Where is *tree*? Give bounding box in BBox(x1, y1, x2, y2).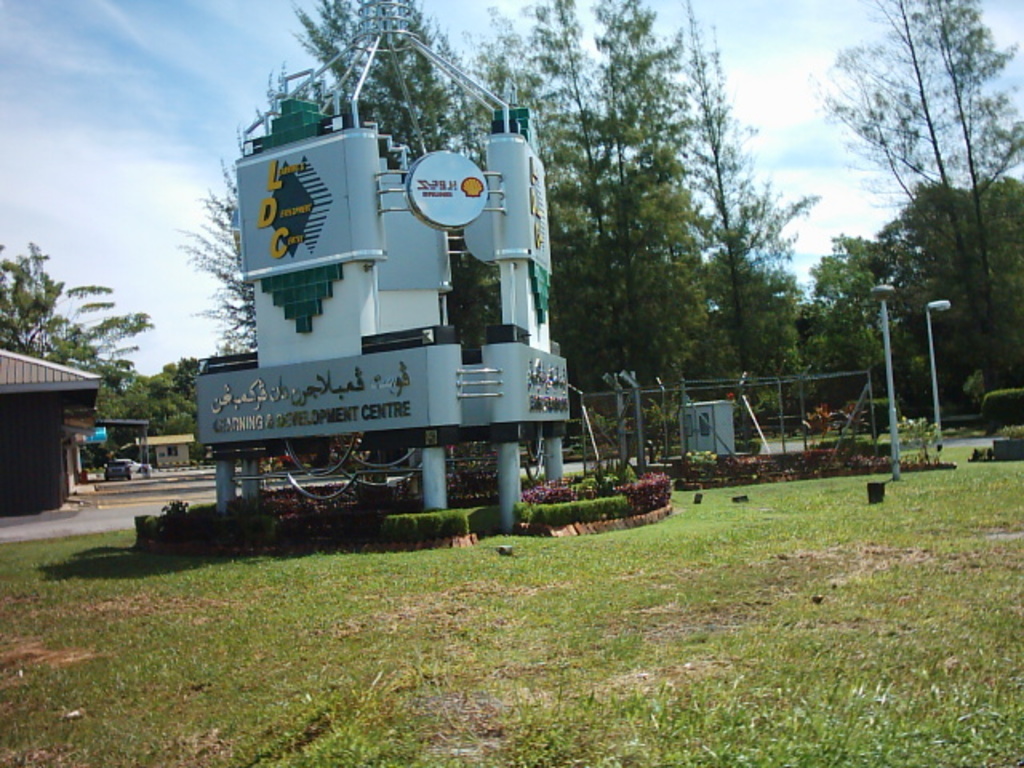
BBox(522, 0, 656, 432).
